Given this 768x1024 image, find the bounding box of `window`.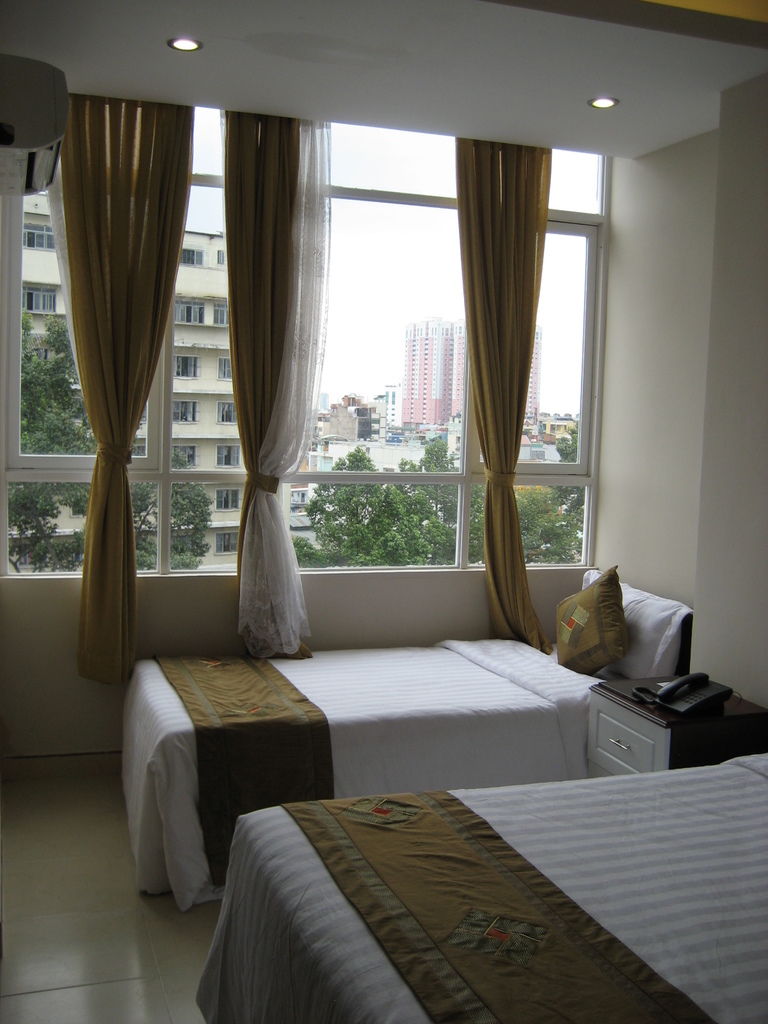
[left=217, top=401, right=238, bottom=424].
